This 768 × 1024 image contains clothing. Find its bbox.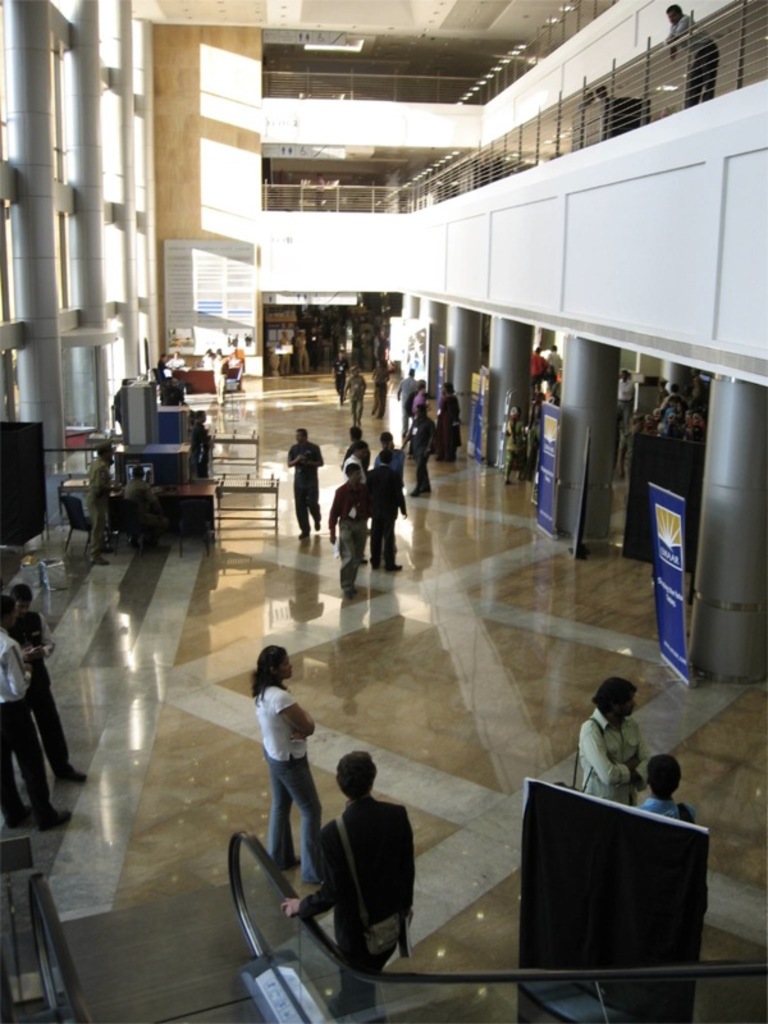
x1=344 y1=440 x2=371 y2=462.
